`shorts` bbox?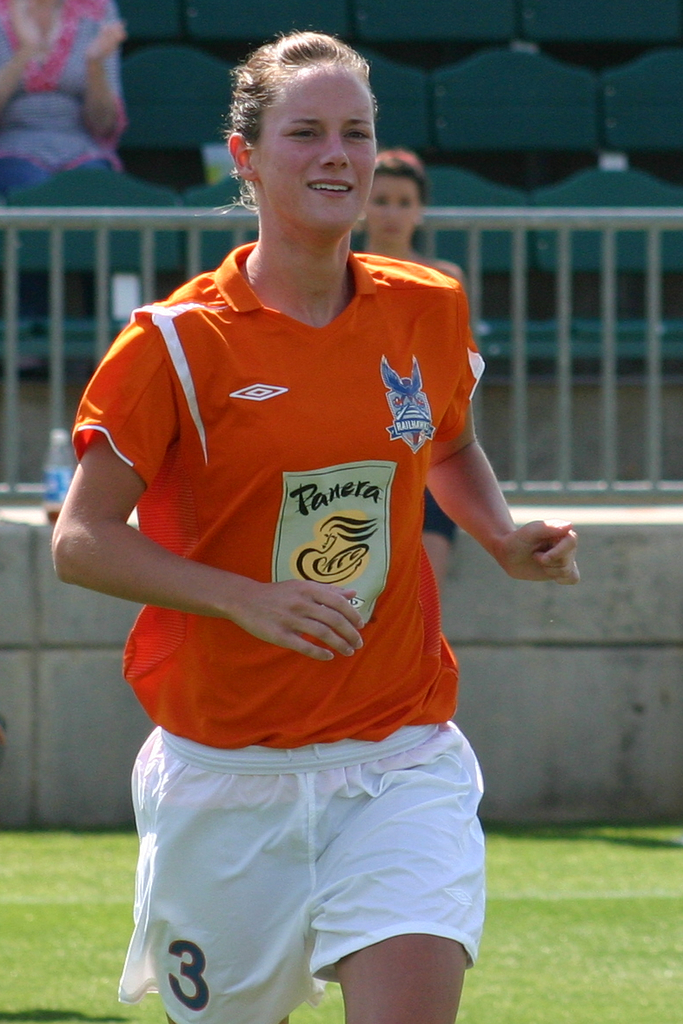
detection(126, 739, 485, 981)
